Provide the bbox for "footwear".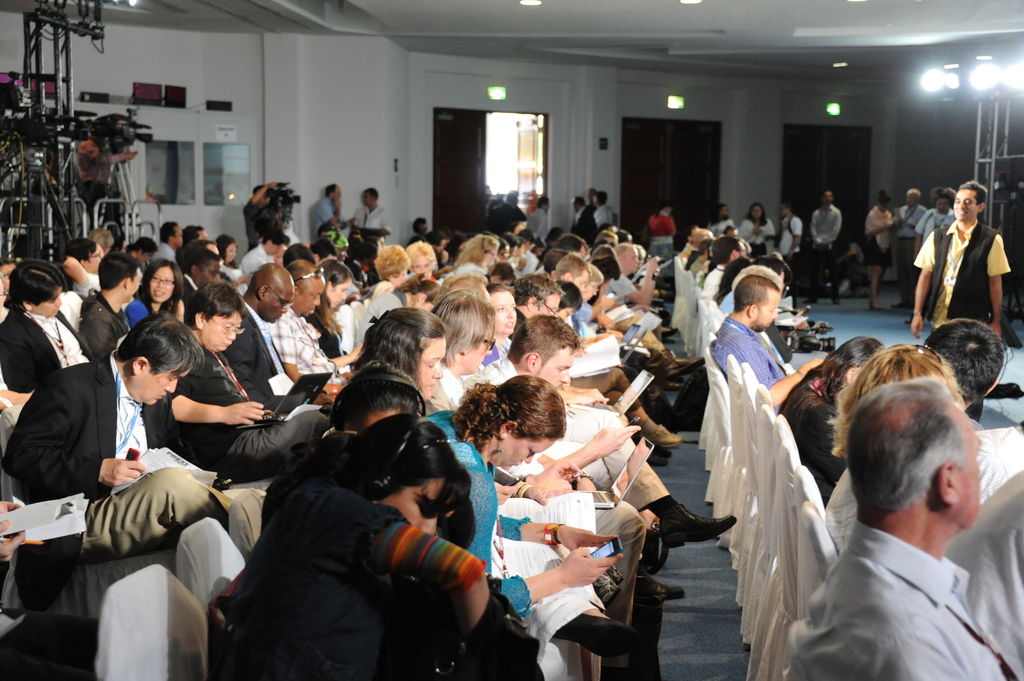
box(824, 331, 834, 346).
